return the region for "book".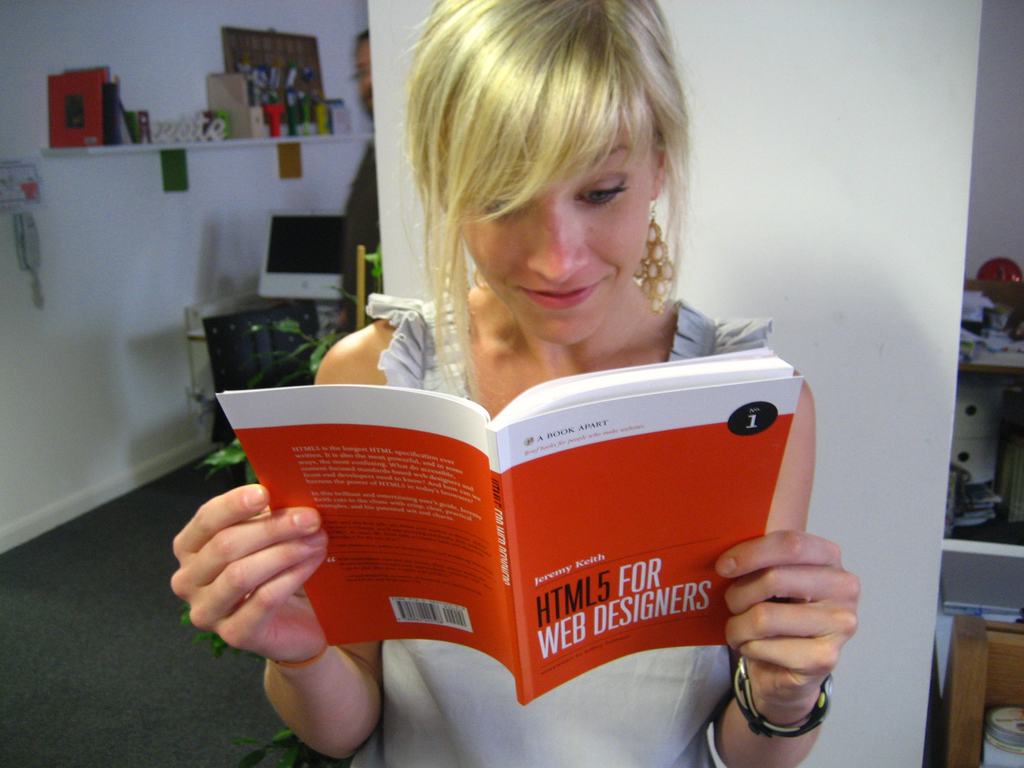
{"x1": 307, "y1": 356, "x2": 816, "y2": 721}.
